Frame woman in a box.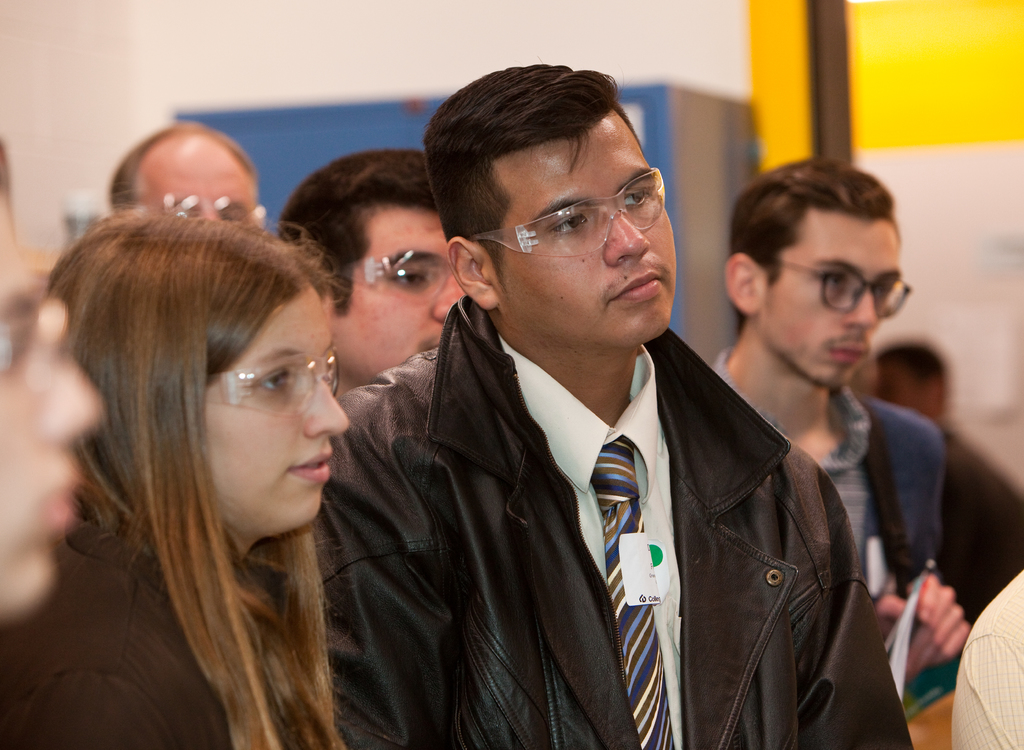
0:200:418:749.
